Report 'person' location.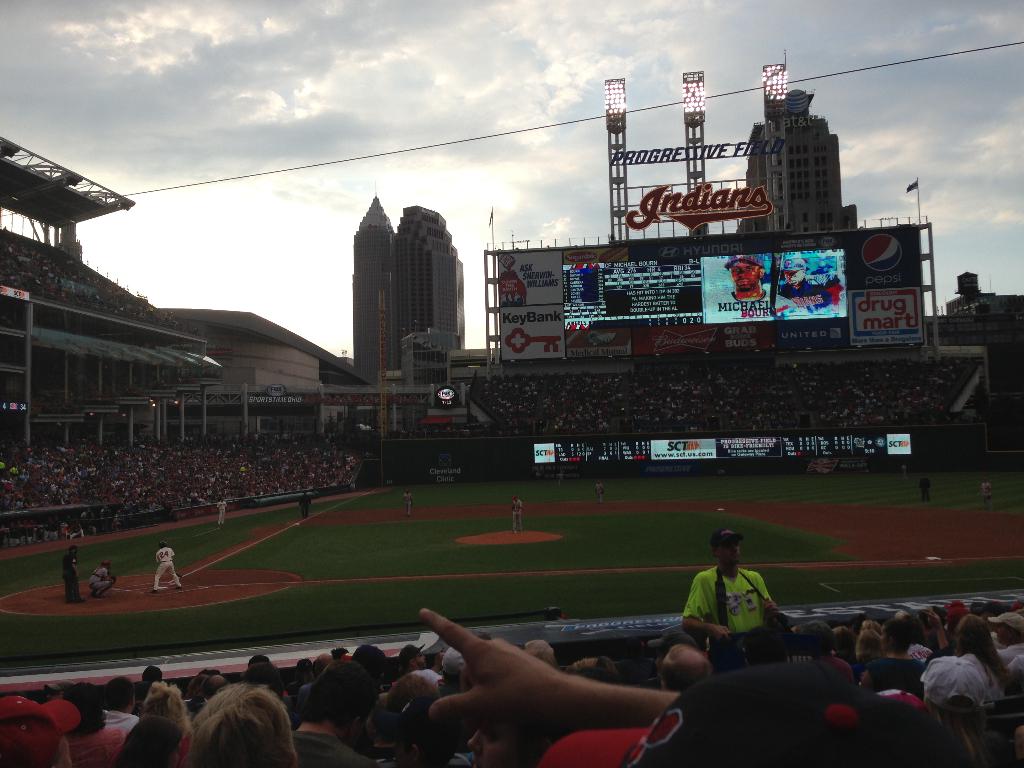
Report: [689, 539, 772, 672].
